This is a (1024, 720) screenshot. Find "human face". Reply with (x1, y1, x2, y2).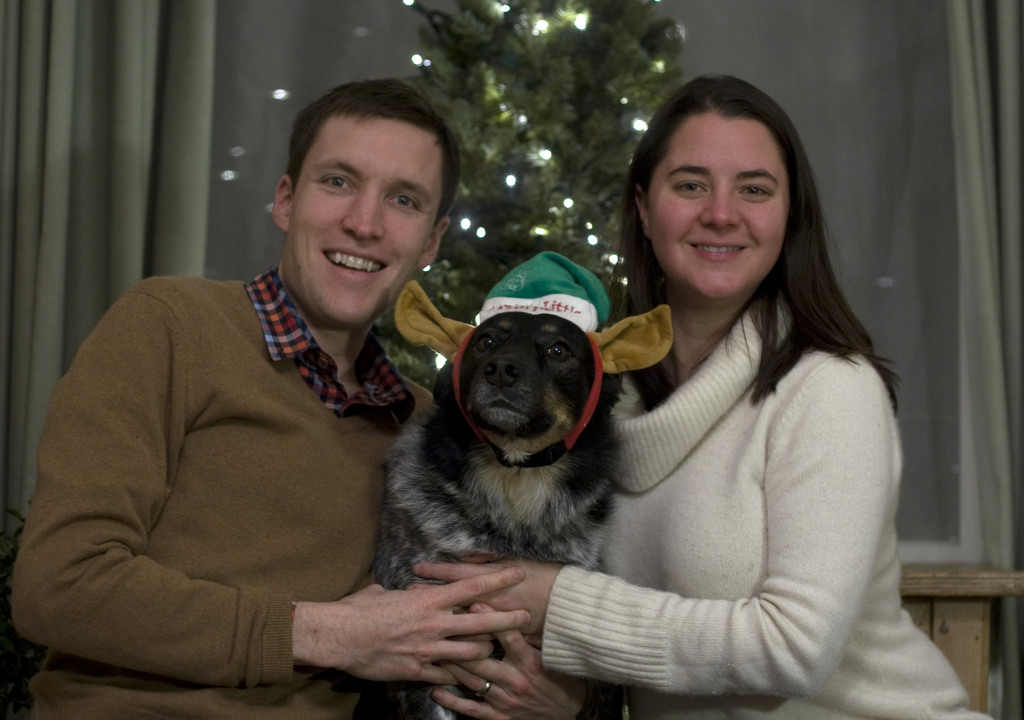
(287, 116, 439, 330).
